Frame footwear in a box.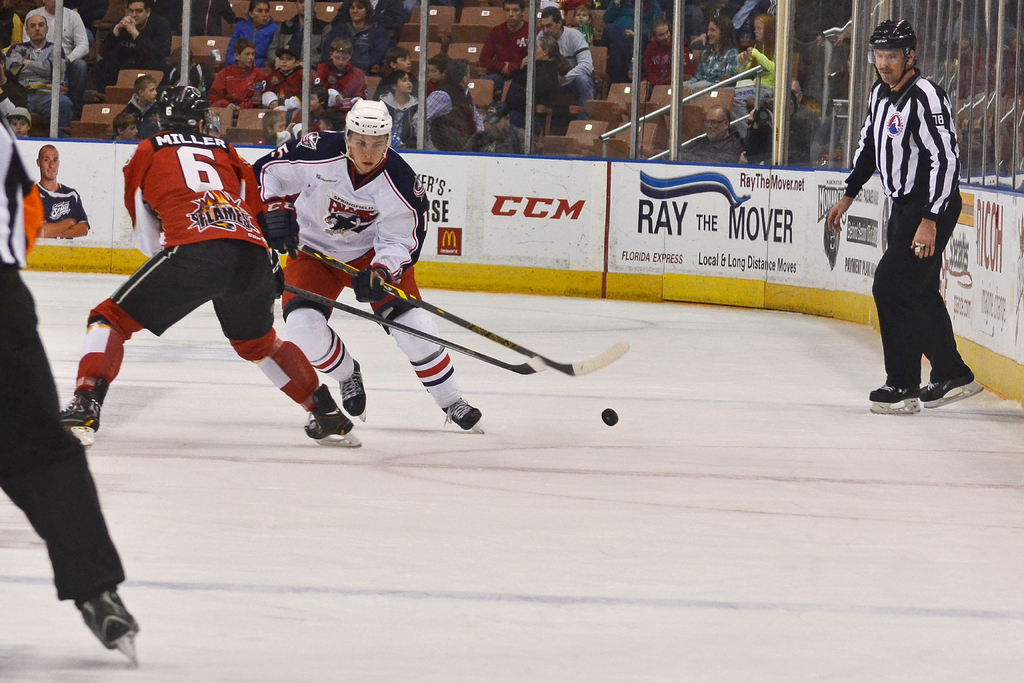
select_region(439, 397, 481, 434).
